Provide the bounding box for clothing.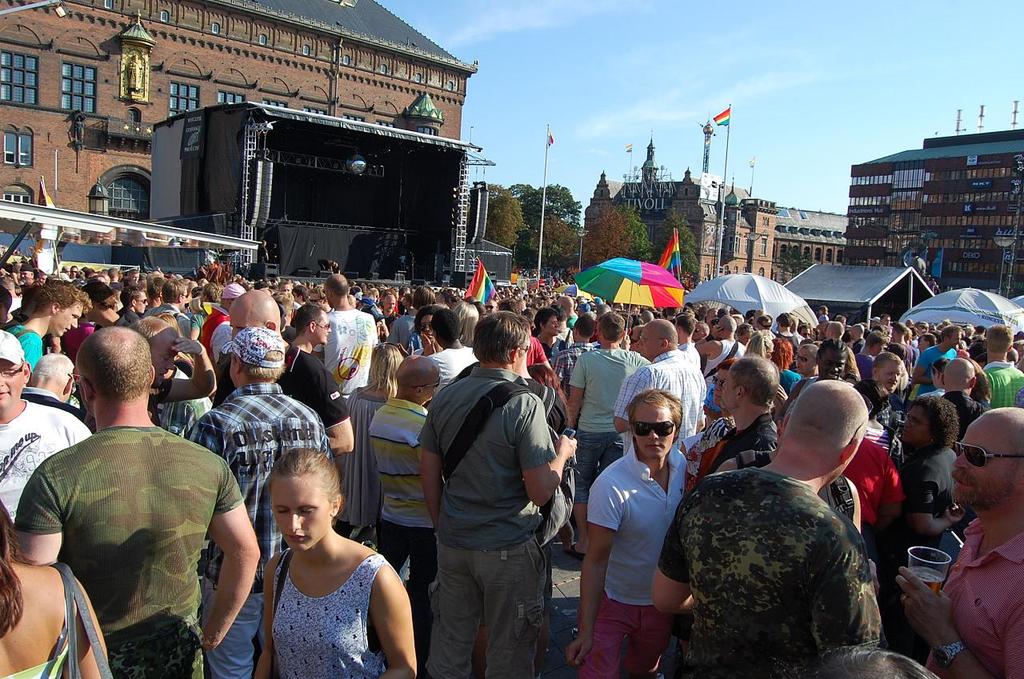
[left=343, top=385, right=397, bottom=553].
